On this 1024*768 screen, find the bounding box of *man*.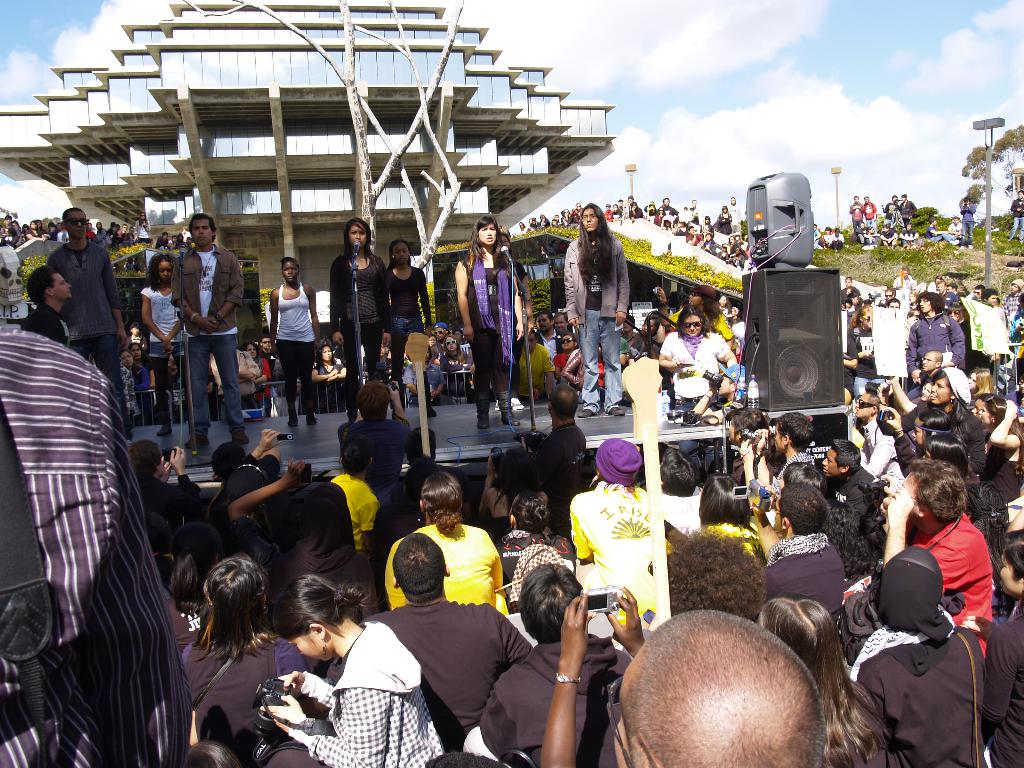
Bounding box: 24/262/67/345.
